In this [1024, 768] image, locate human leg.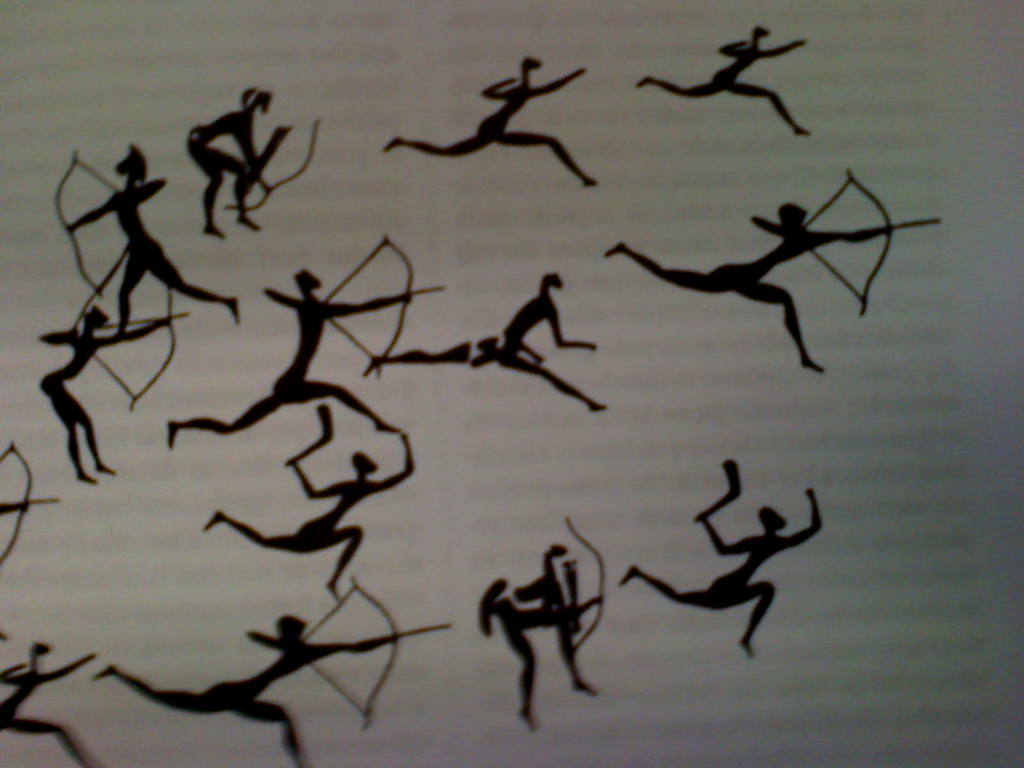
Bounding box: select_region(757, 291, 830, 369).
